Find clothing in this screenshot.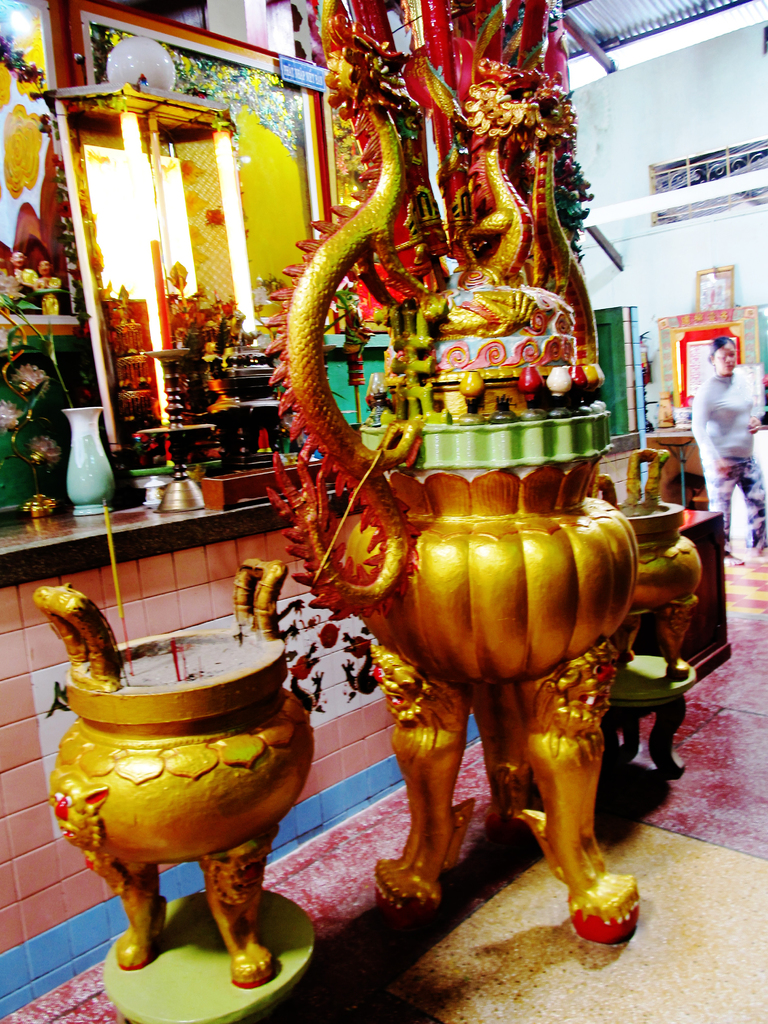
The bounding box for clothing is select_region(693, 369, 765, 554).
